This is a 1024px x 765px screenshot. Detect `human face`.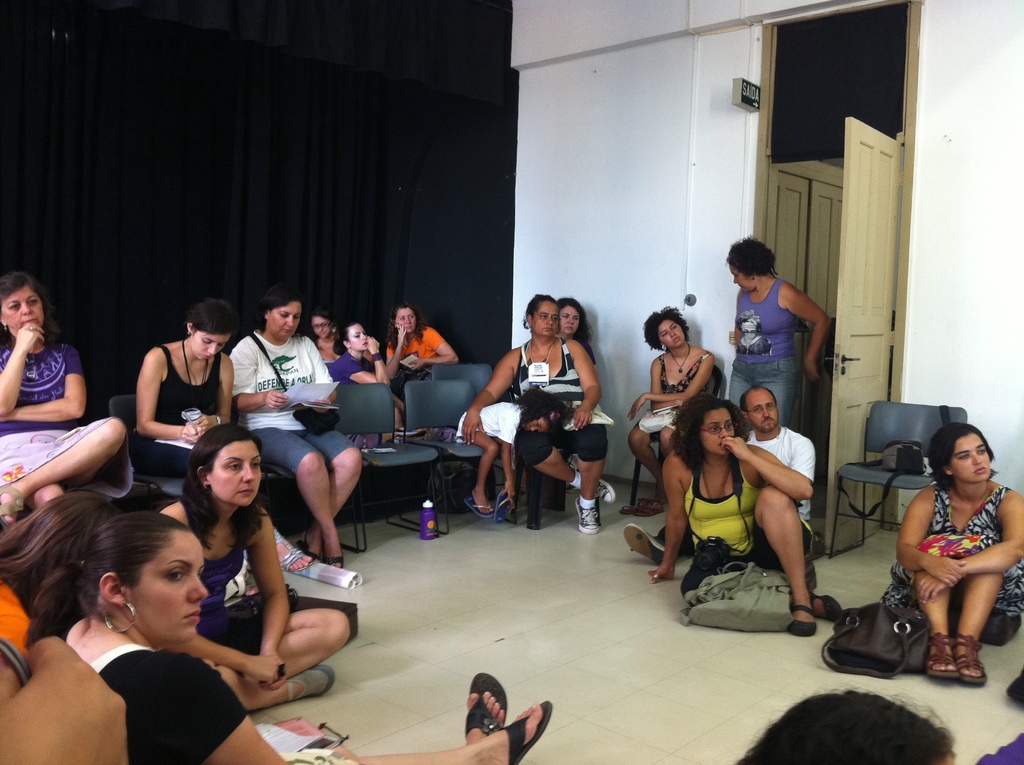
{"x1": 532, "y1": 299, "x2": 559, "y2": 337}.
